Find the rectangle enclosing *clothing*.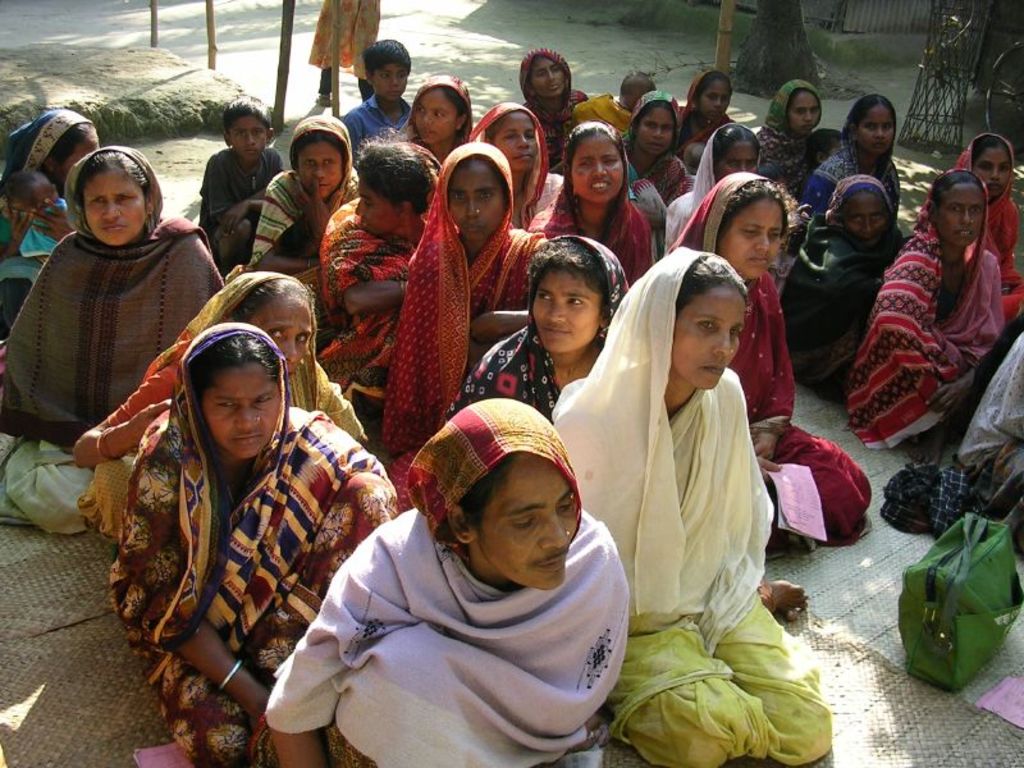
<bbox>0, 215, 227, 543</bbox>.
